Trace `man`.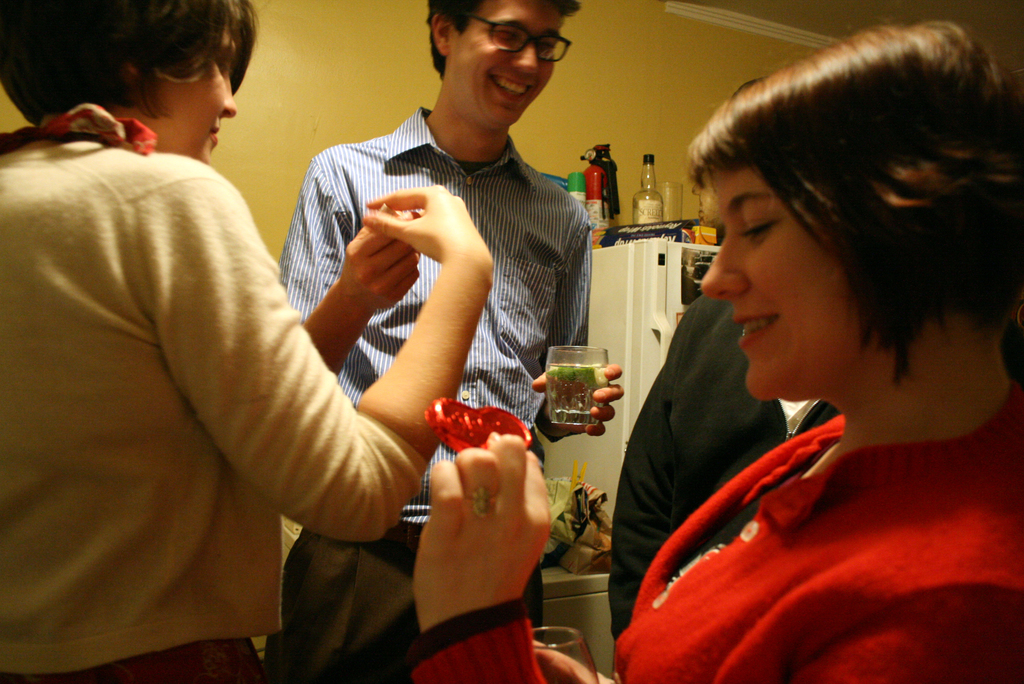
Traced to crop(604, 62, 873, 668).
